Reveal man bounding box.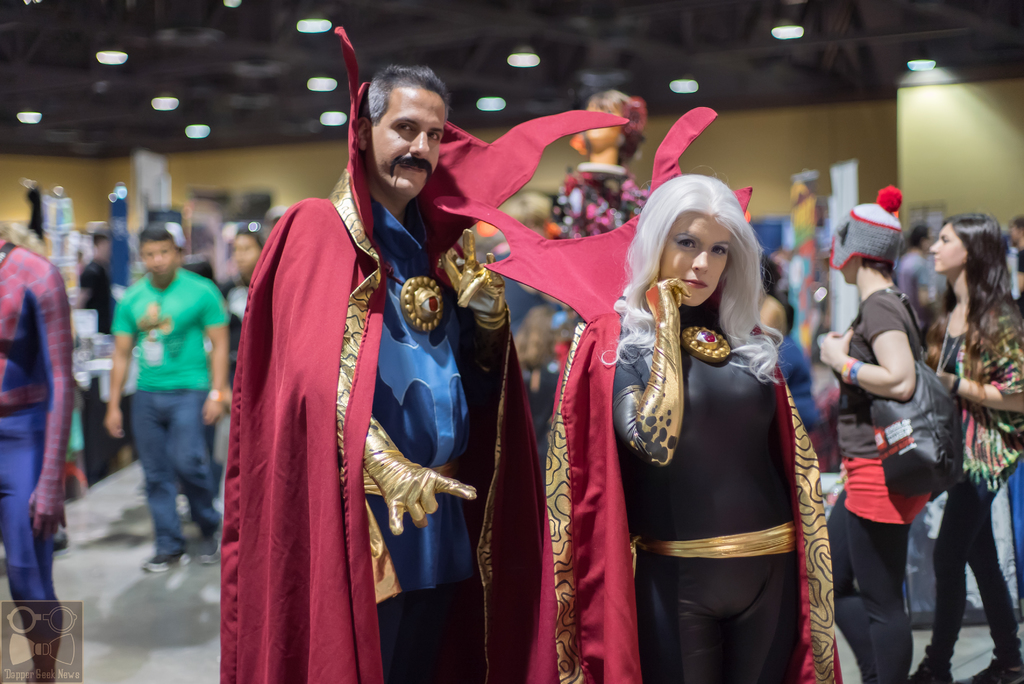
Revealed: (left=232, top=59, right=525, bottom=683).
